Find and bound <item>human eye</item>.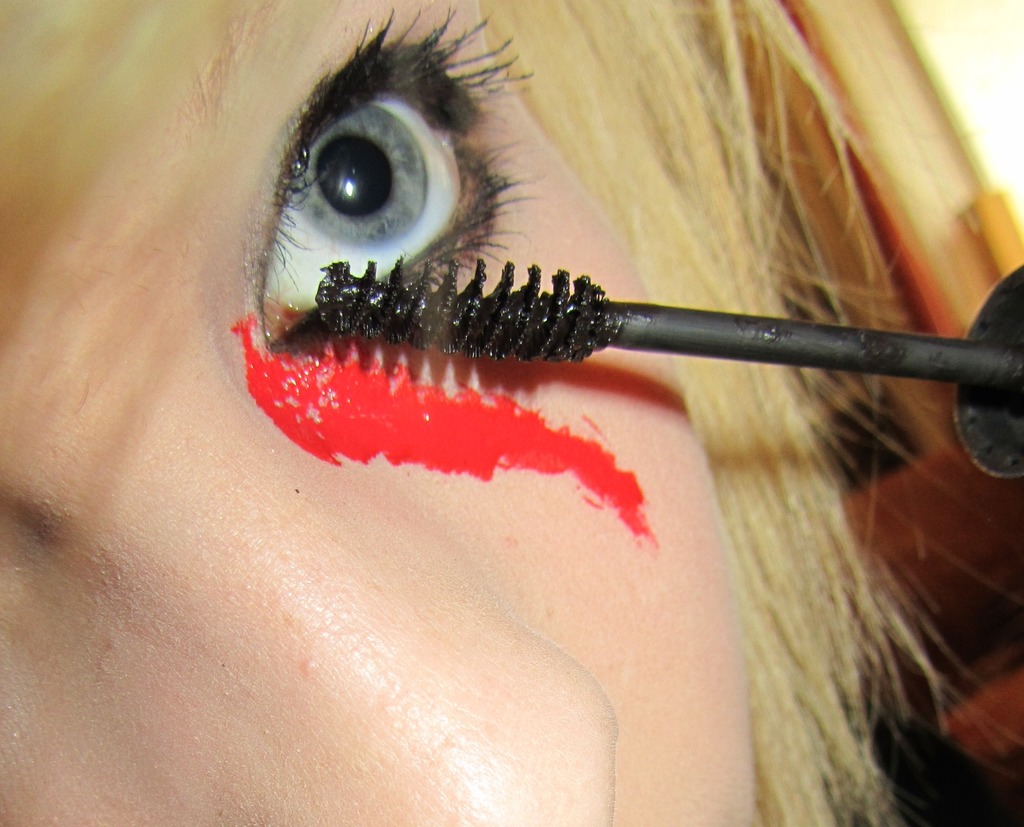
Bound: 246:10:551:370.
